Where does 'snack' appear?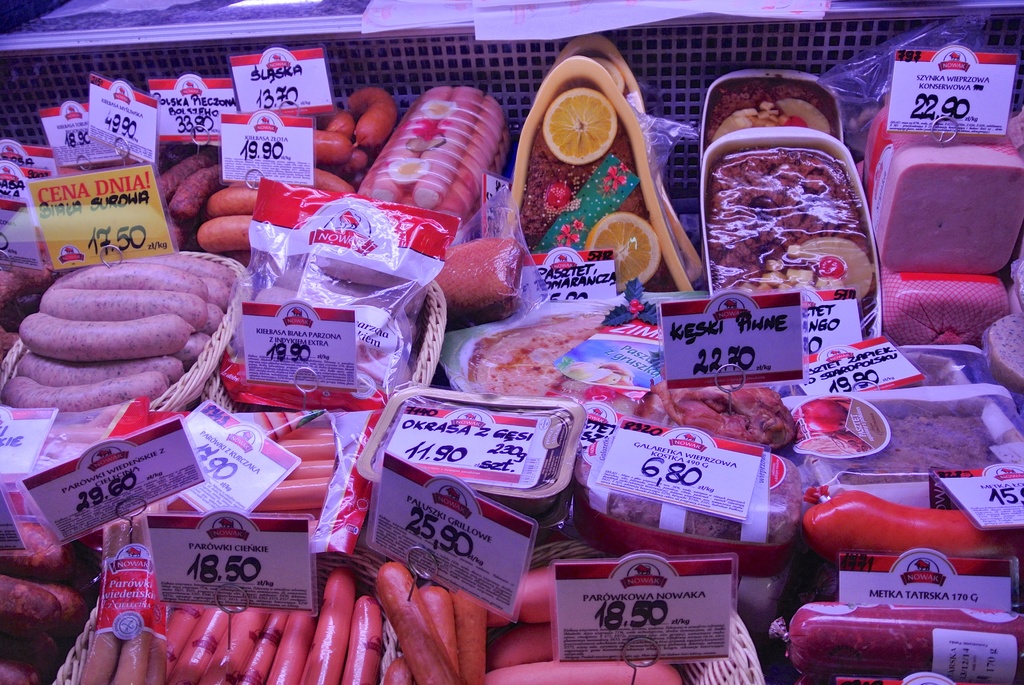
Appears at 788/602/1023/674.
